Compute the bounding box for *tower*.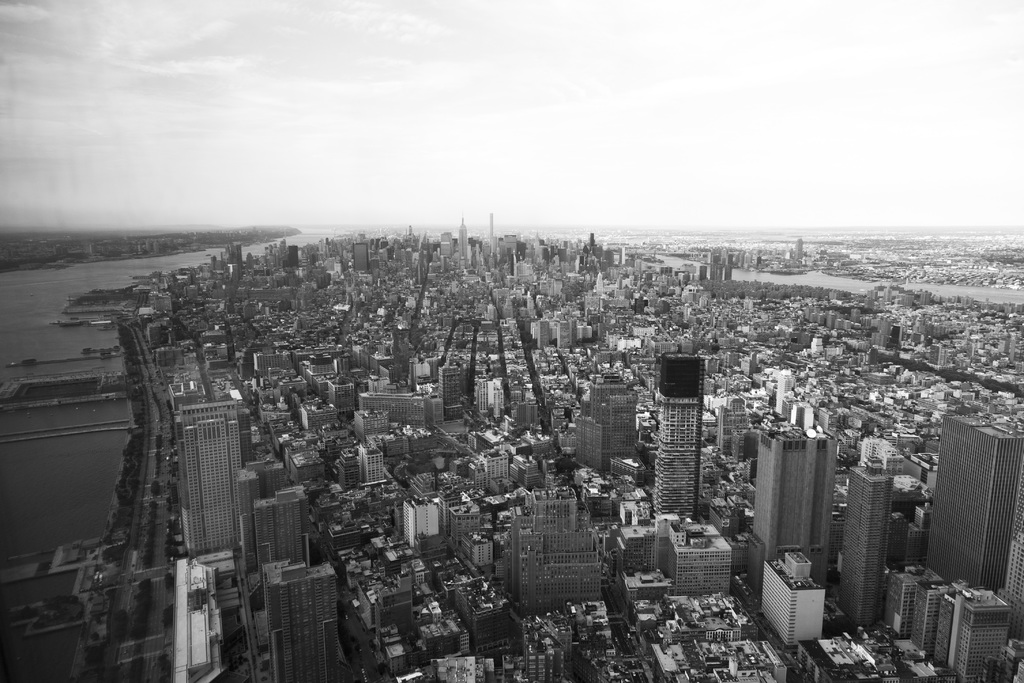
bbox=[174, 393, 265, 590].
